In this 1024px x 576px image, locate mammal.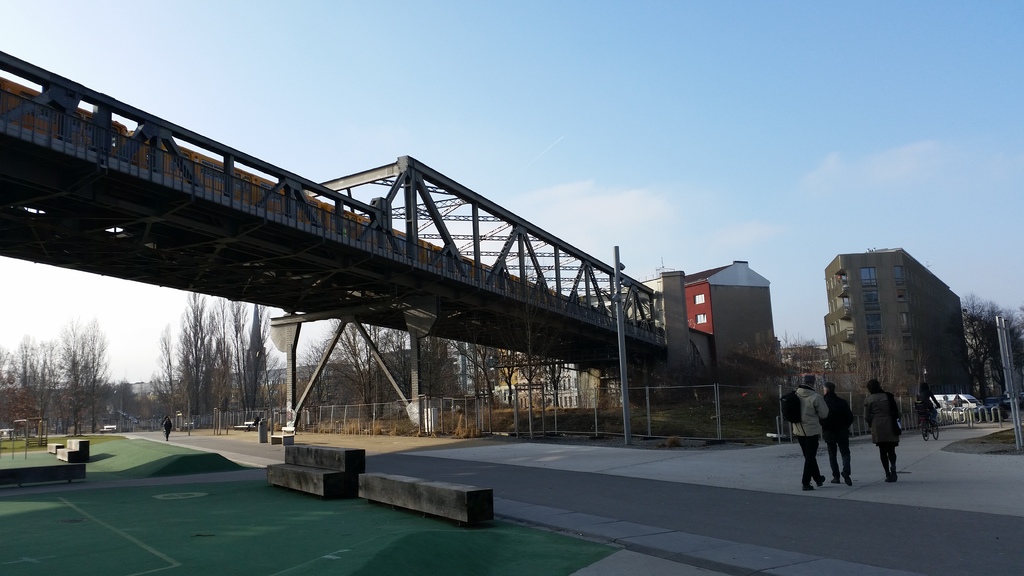
Bounding box: 161/415/171/440.
